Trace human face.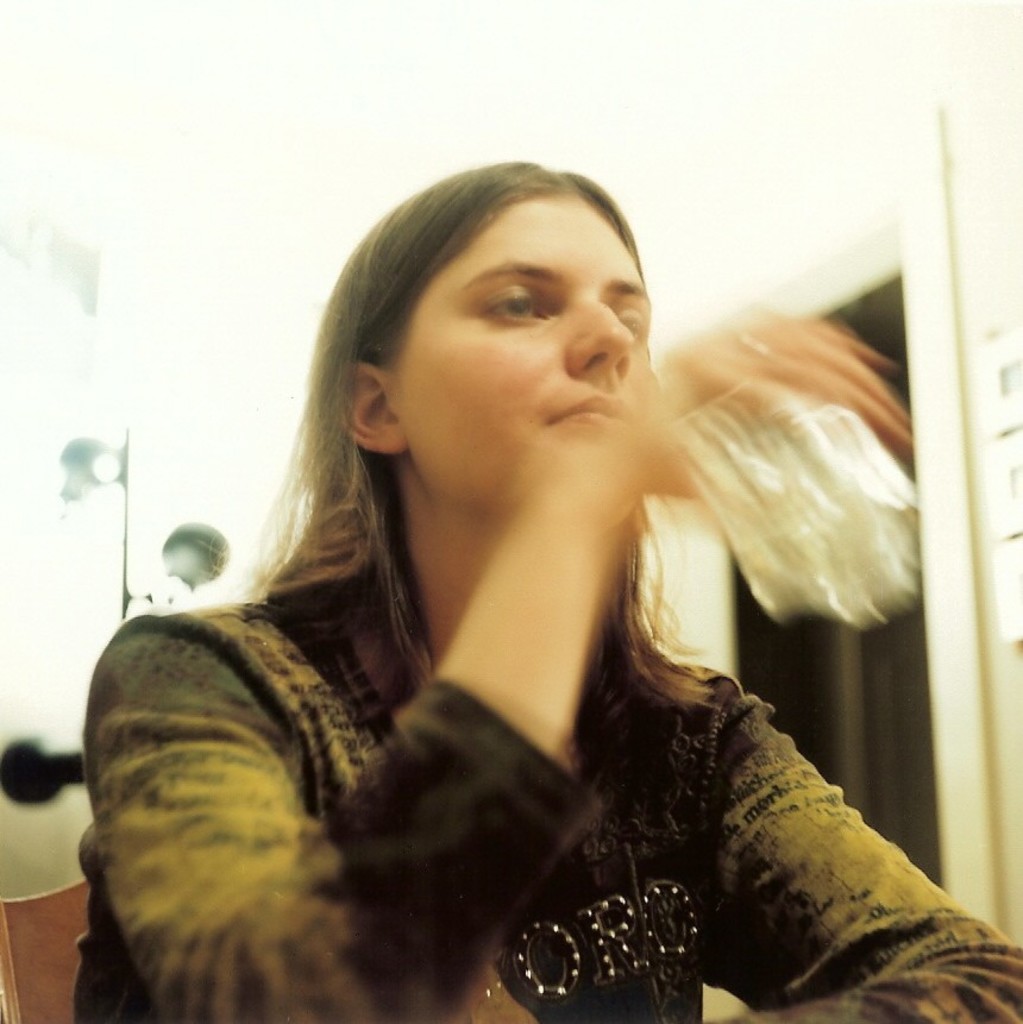
Traced to x1=384 y1=182 x2=678 y2=530.
